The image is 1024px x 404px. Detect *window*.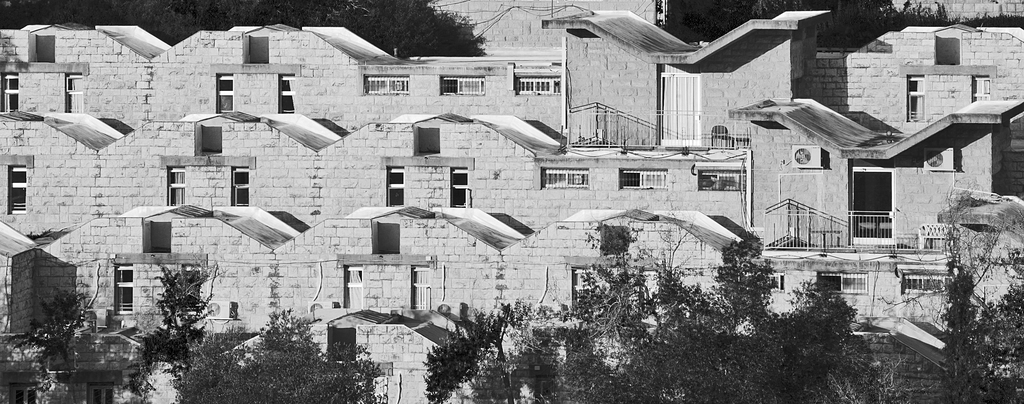
Detection: x1=904, y1=73, x2=928, y2=122.
